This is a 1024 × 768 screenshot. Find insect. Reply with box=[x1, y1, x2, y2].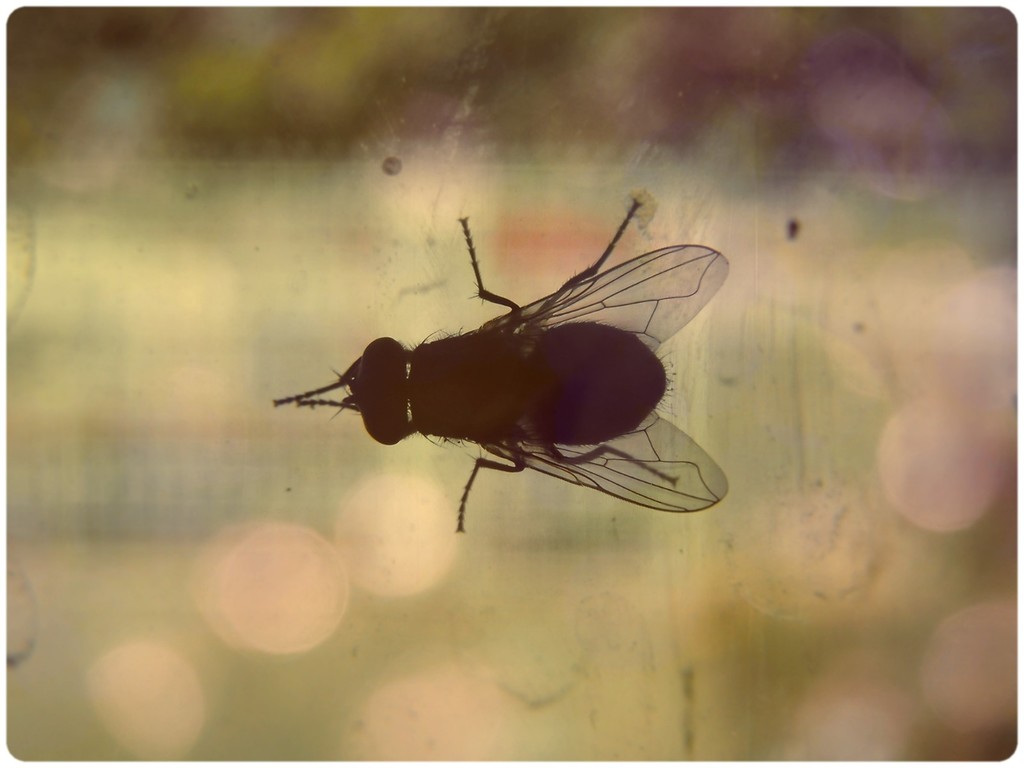
box=[273, 196, 732, 537].
